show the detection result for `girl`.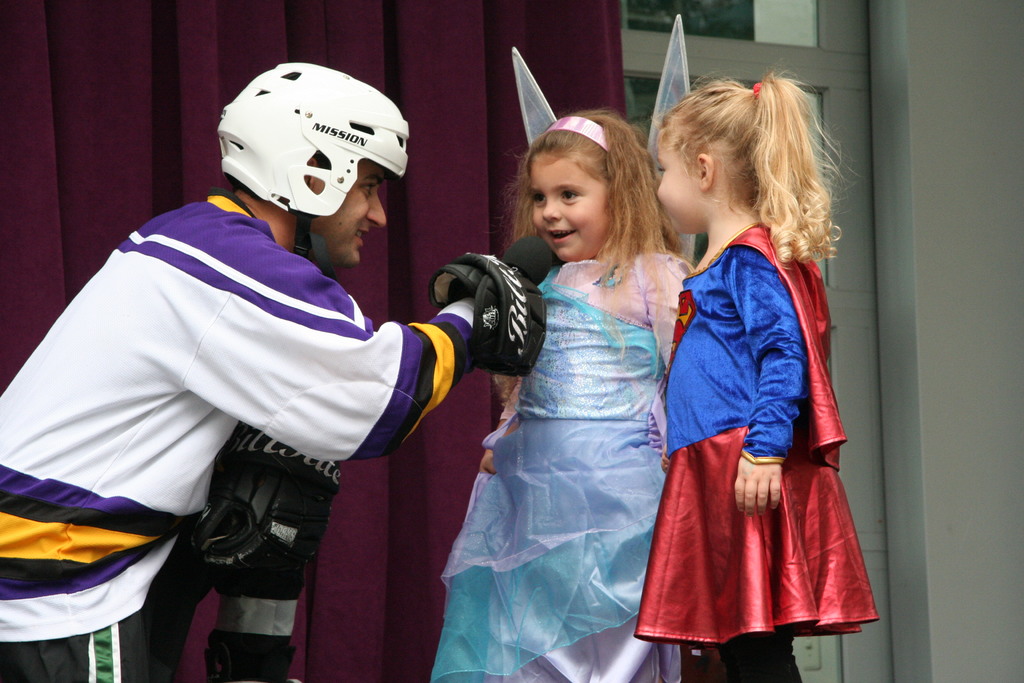
rect(412, 10, 708, 682).
